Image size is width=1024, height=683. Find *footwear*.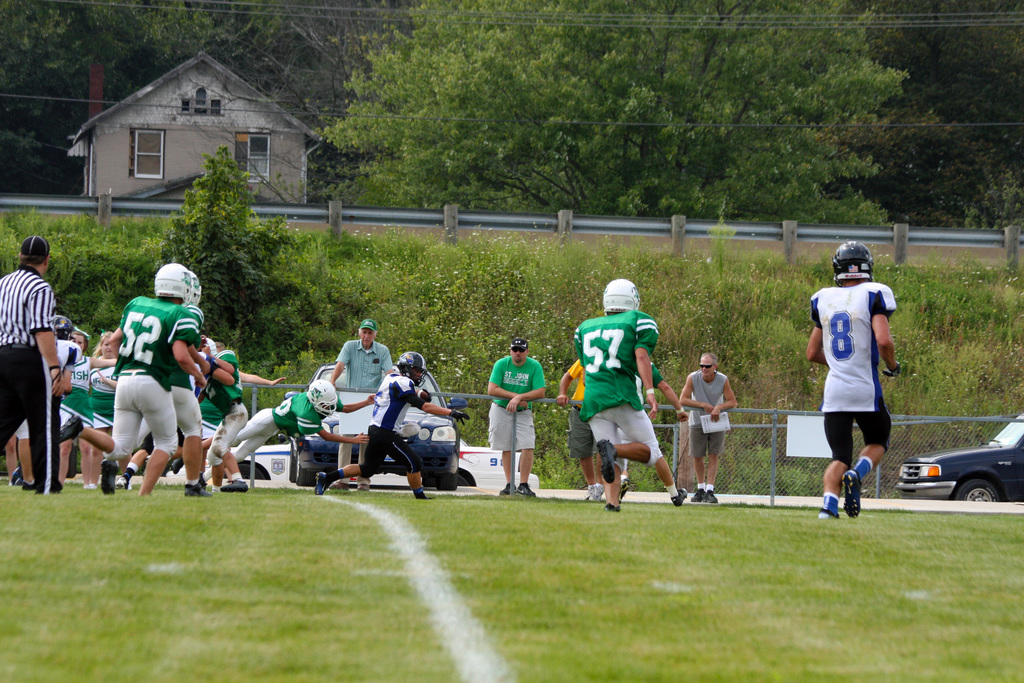
105, 454, 118, 495.
